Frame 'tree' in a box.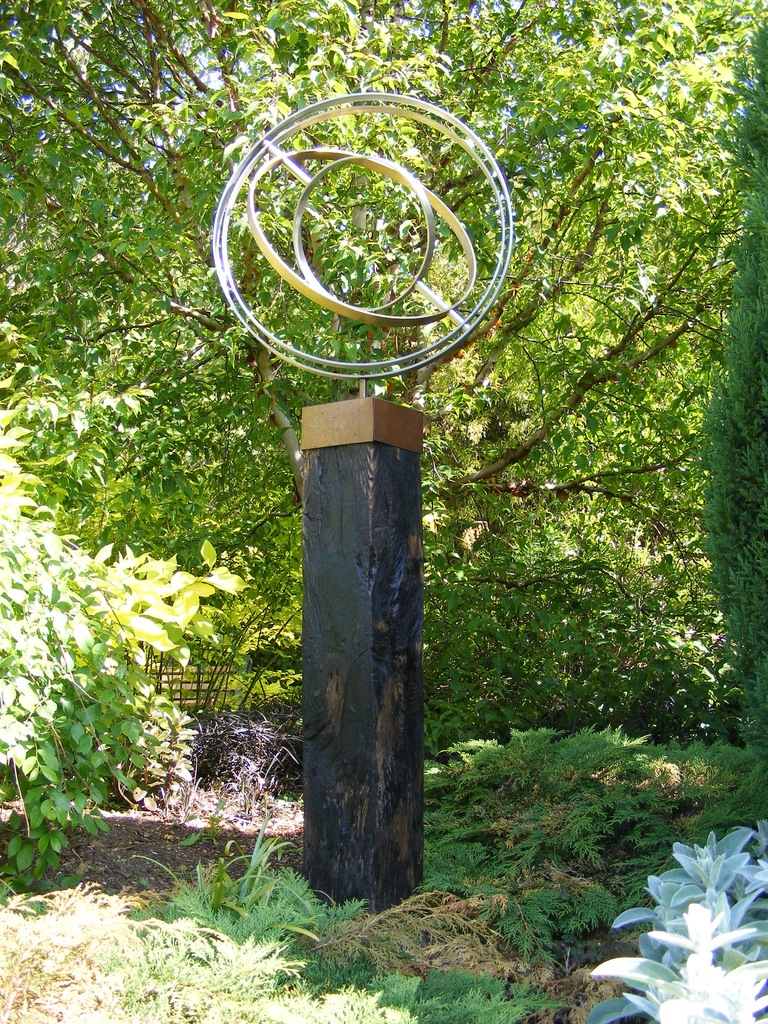
[x1=4, y1=3, x2=765, y2=794].
